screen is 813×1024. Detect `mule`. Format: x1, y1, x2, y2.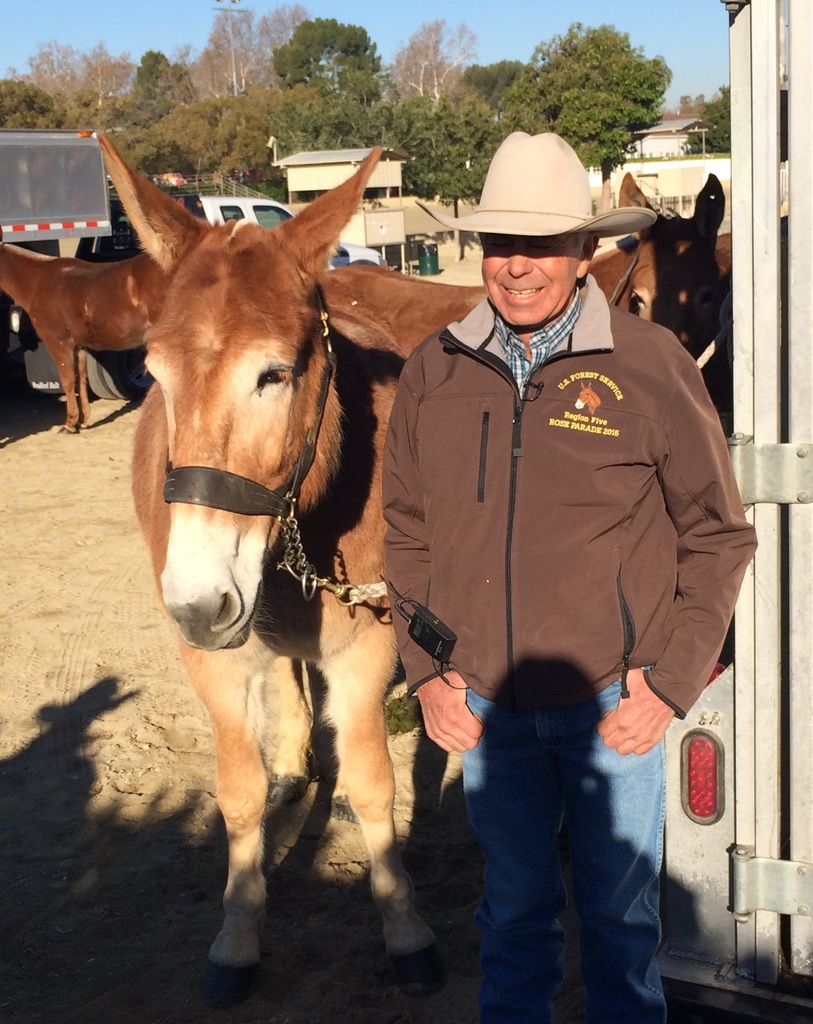
330, 160, 718, 376.
